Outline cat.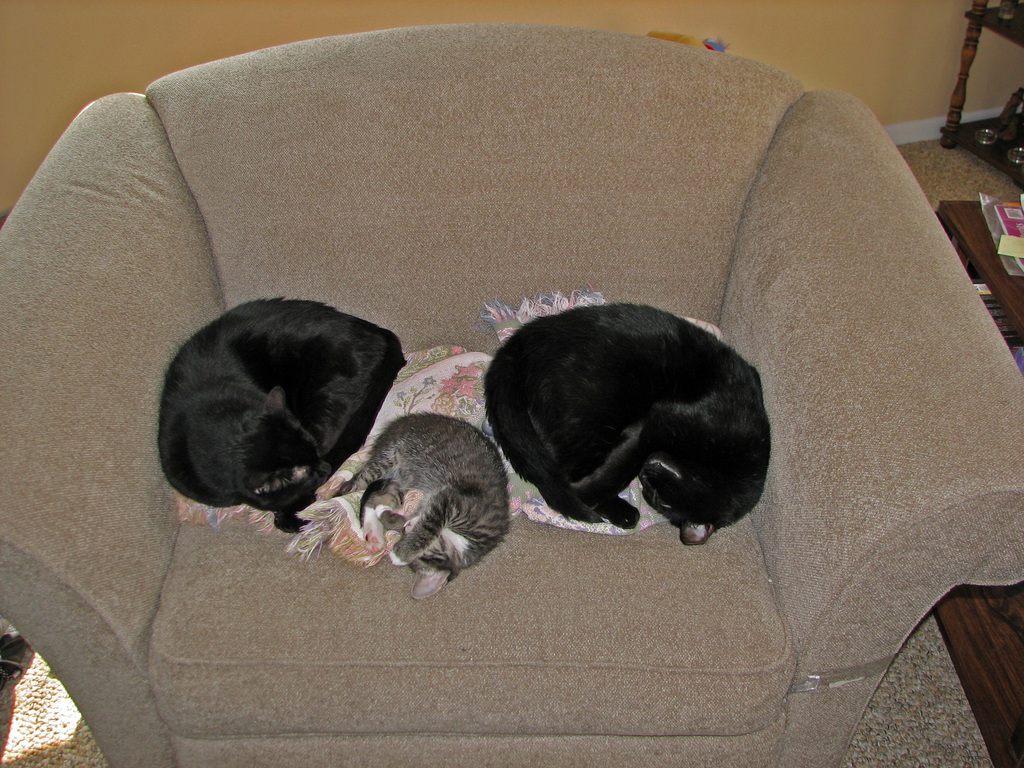
Outline: (x1=471, y1=300, x2=769, y2=556).
